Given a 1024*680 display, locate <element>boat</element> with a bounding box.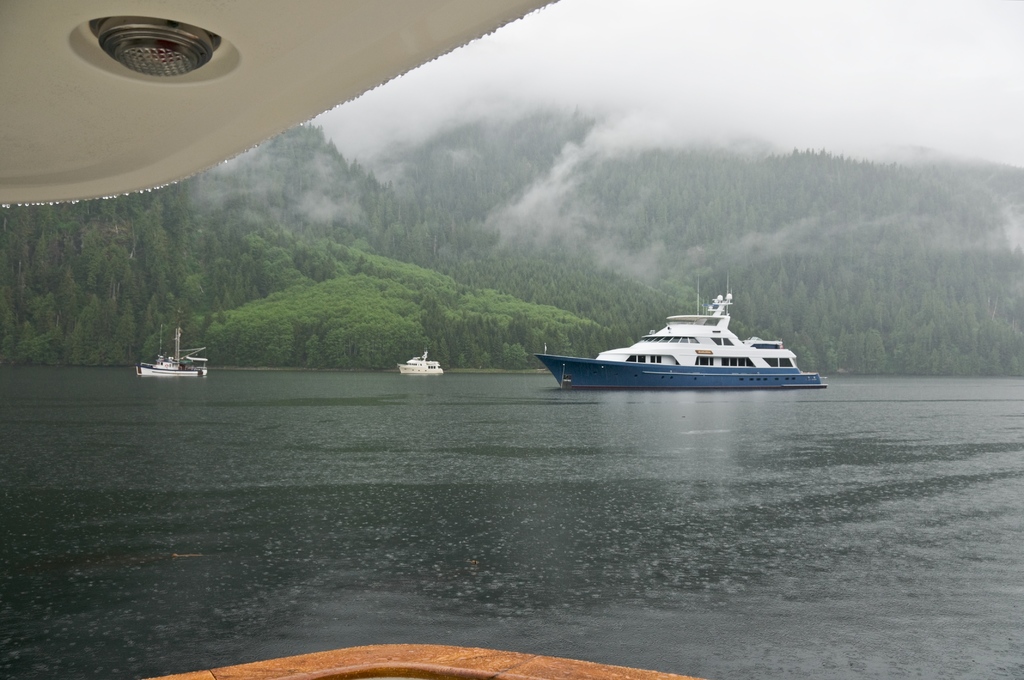
Located: rect(135, 325, 211, 375).
